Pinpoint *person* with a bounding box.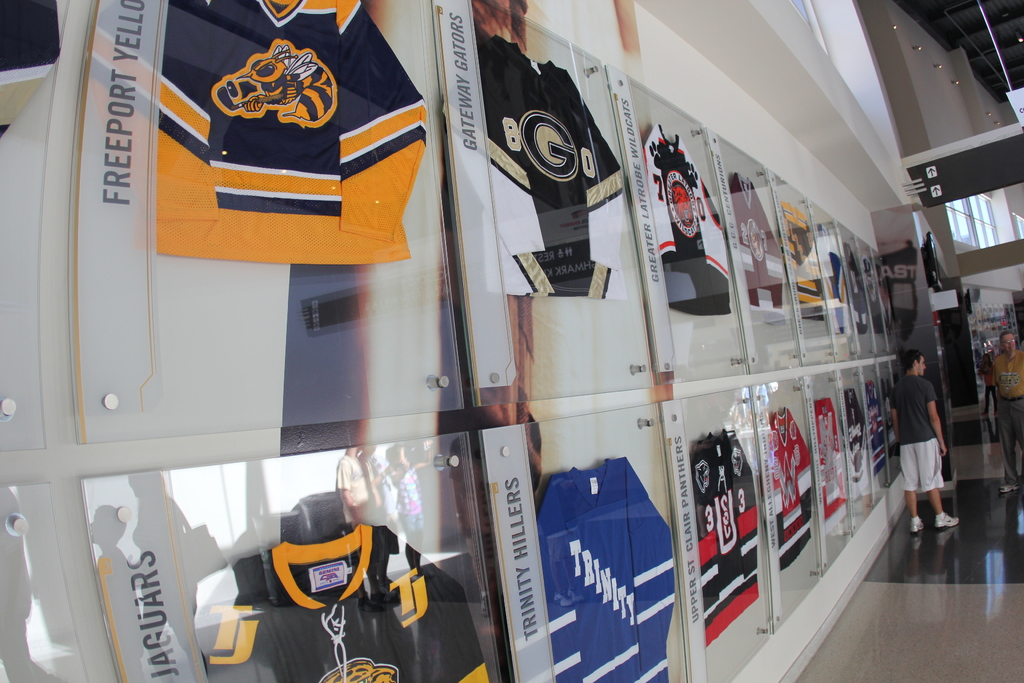
989, 333, 1023, 493.
